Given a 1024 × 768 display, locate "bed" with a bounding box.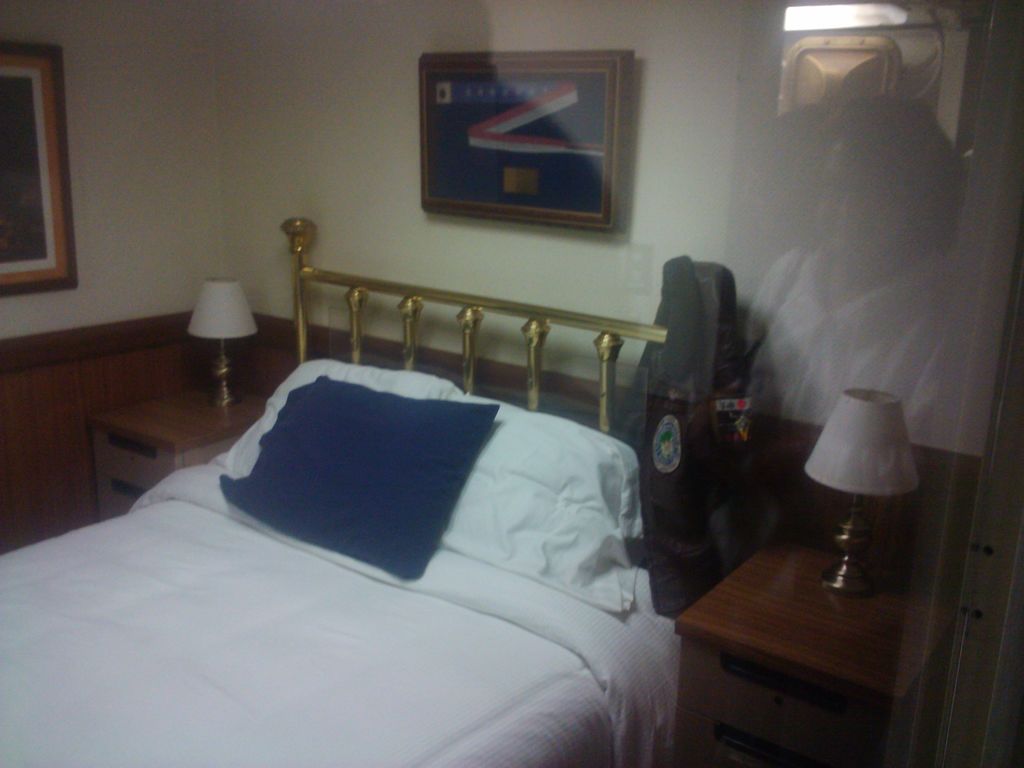
Located: [0,217,666,762].
